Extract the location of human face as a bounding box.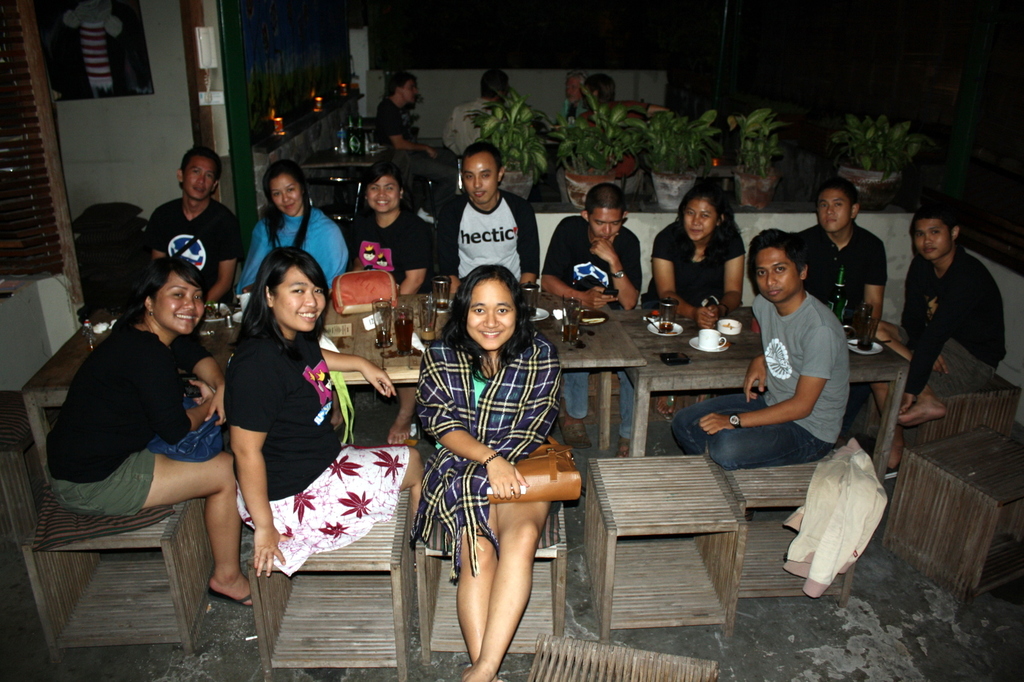
401, 74, 420, 107.
